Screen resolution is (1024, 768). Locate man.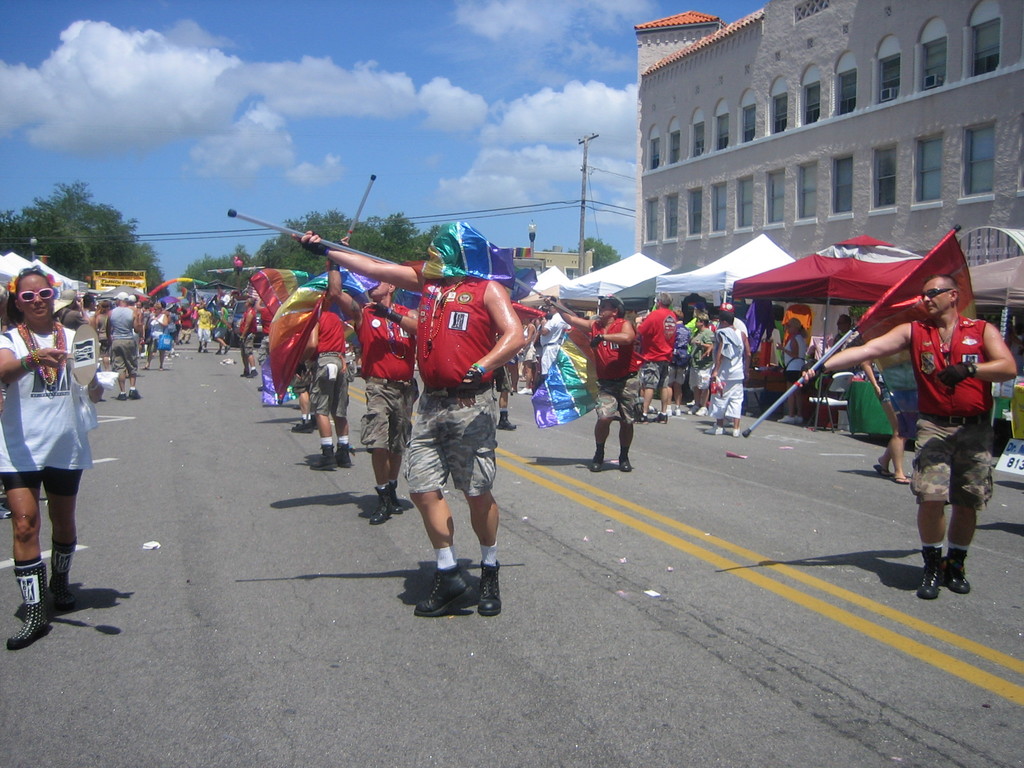
x1=832, y1=315, x2=853, y2=371.
